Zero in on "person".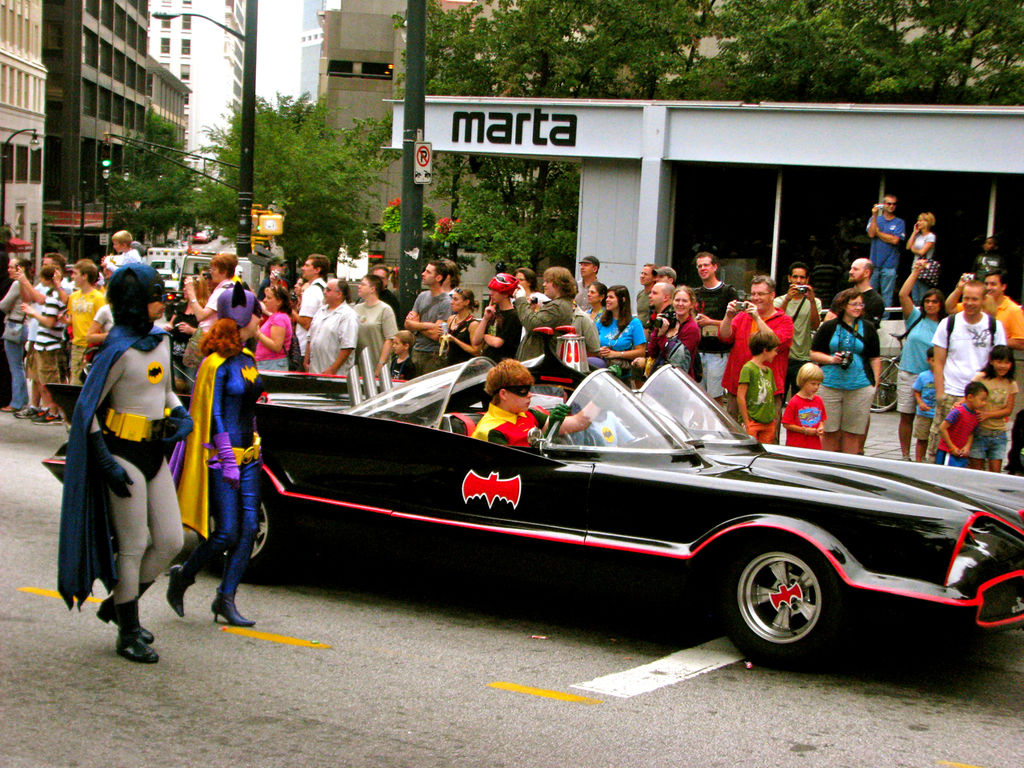
Zeroed in: rect(466, 356, 612, 446).
